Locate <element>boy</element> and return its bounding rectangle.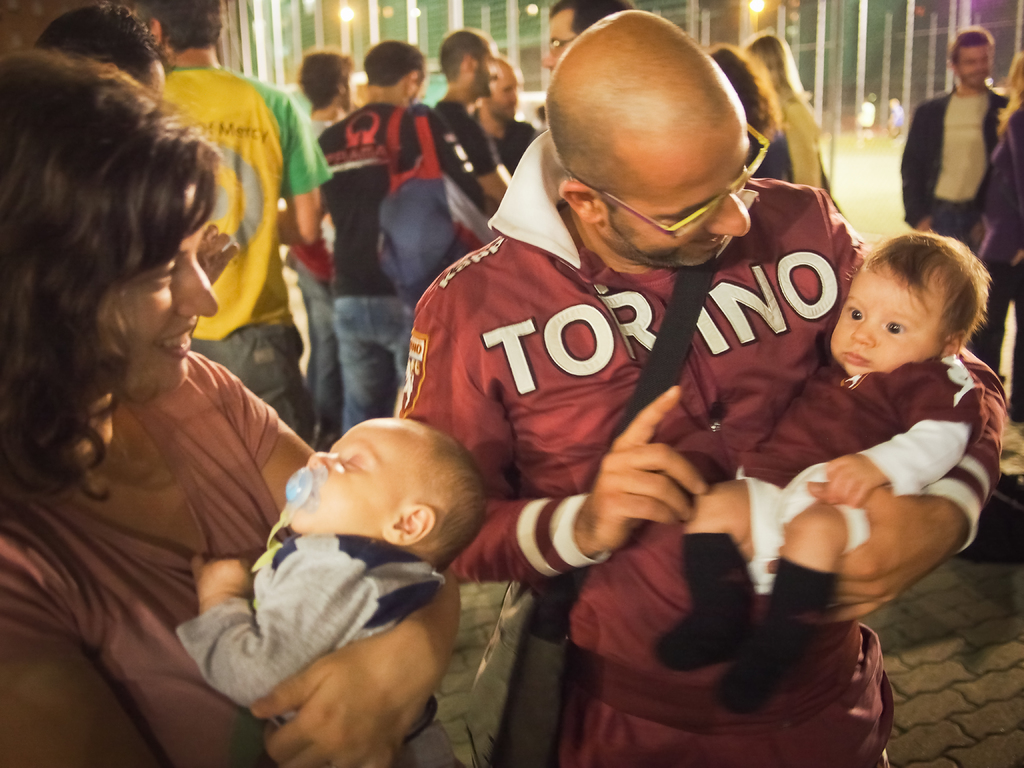
188, 415, 489, 767.
